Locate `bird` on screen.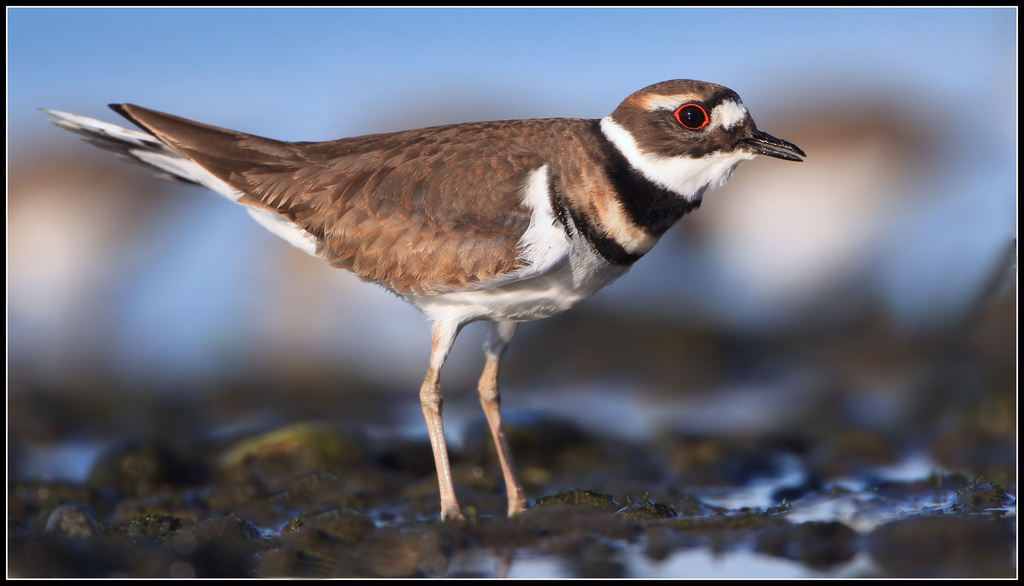
On screen at (78,92,807,505).
